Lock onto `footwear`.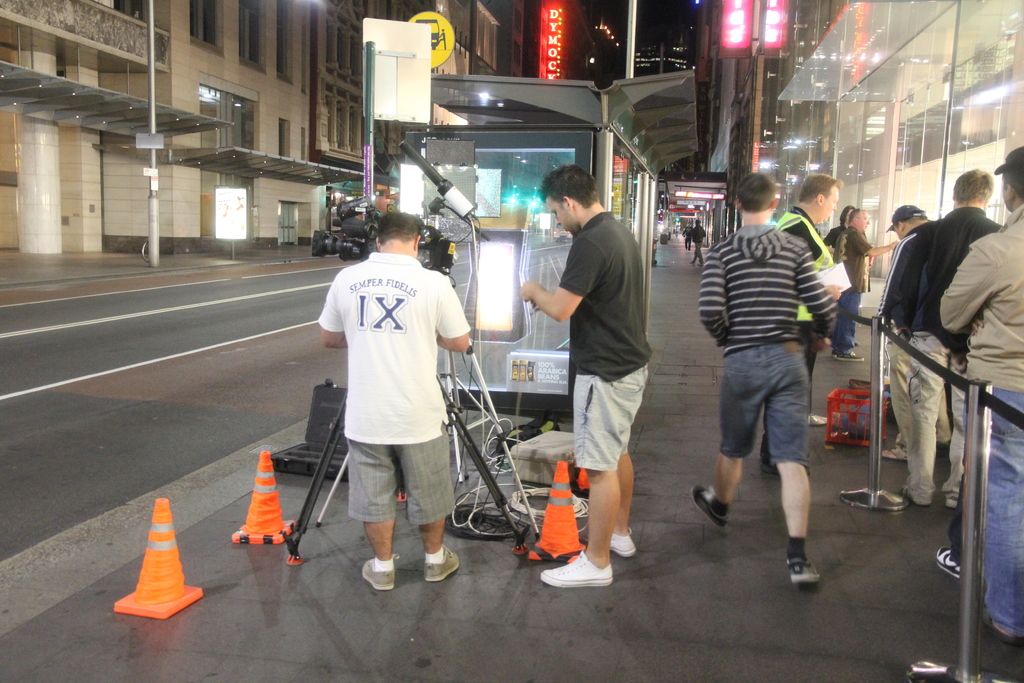
Locked: <region>691, 486, 731, 531</region>.
